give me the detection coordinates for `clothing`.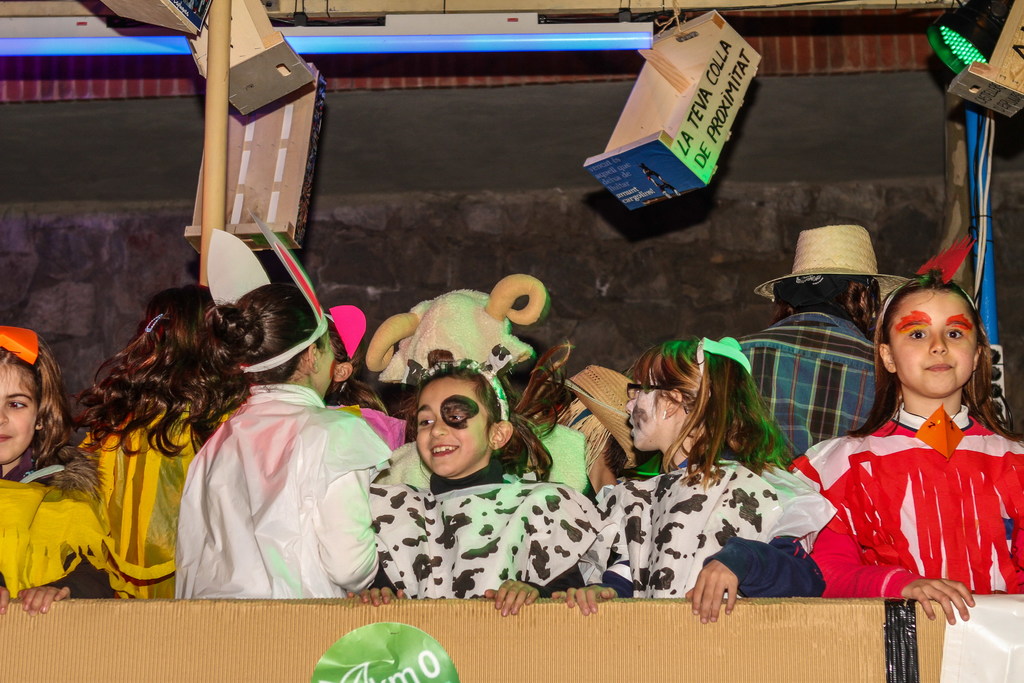
{"left": 783, "top": 393, "right": 1023, "bottom": 584}.
